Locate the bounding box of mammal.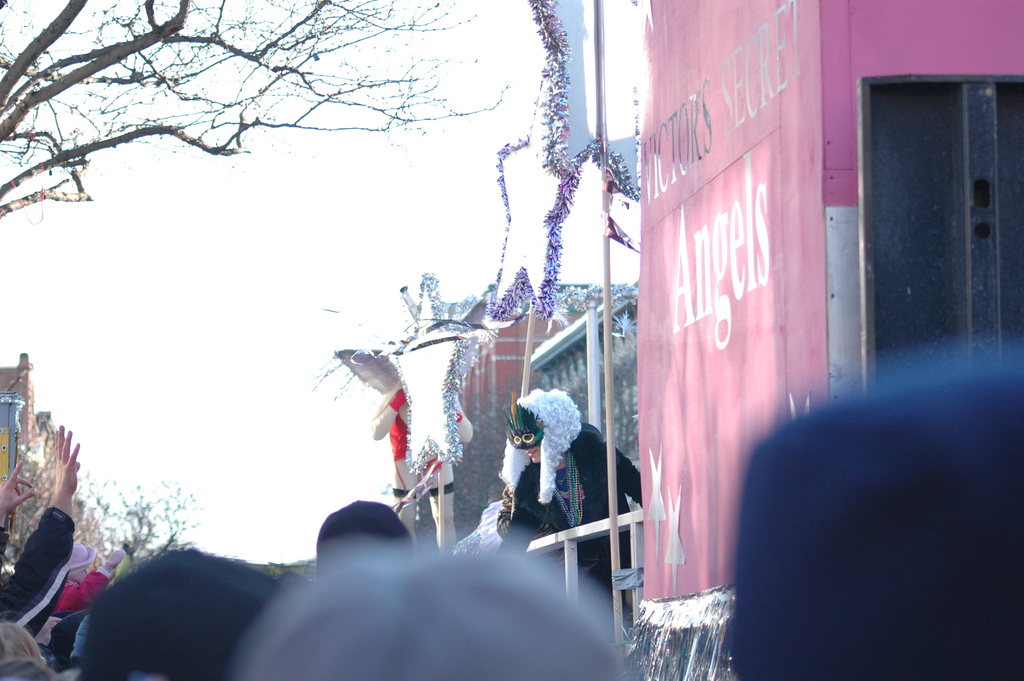
Bounding box: rect(0, 666, 59, 680).
